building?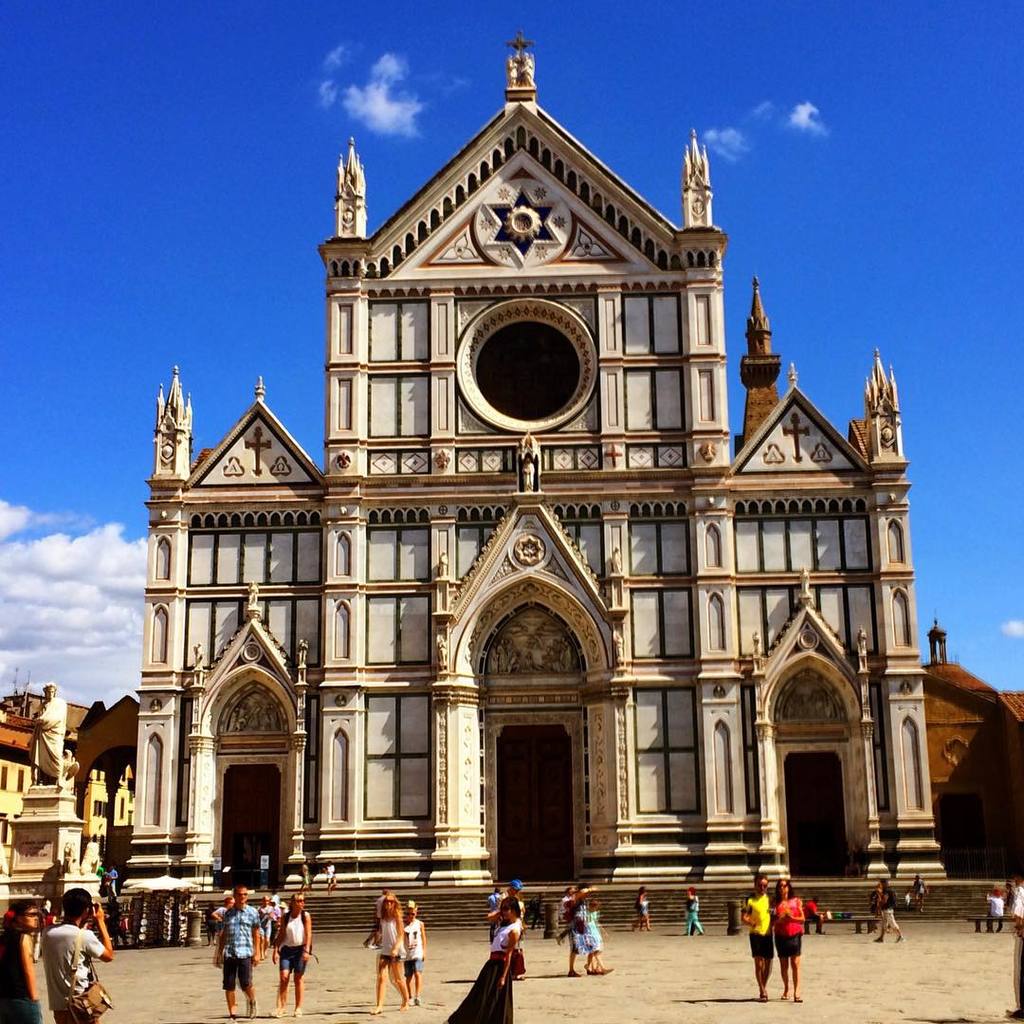
0,686,139,917
